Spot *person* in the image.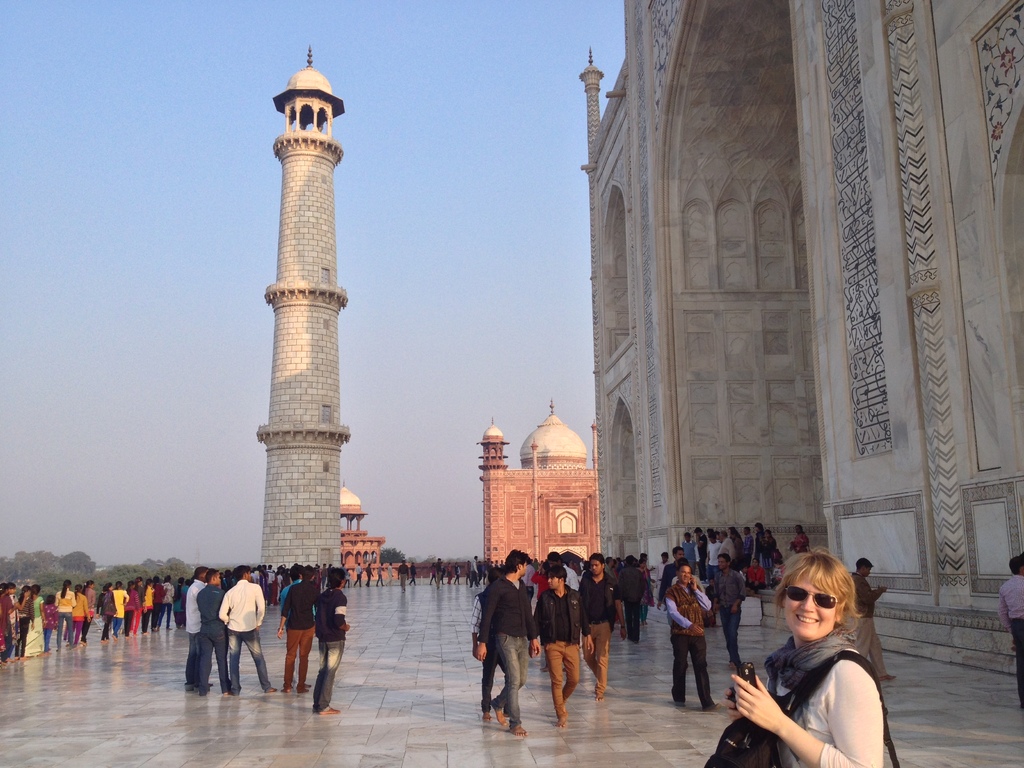
*person* found at rect(120, 579, 141, 636).
